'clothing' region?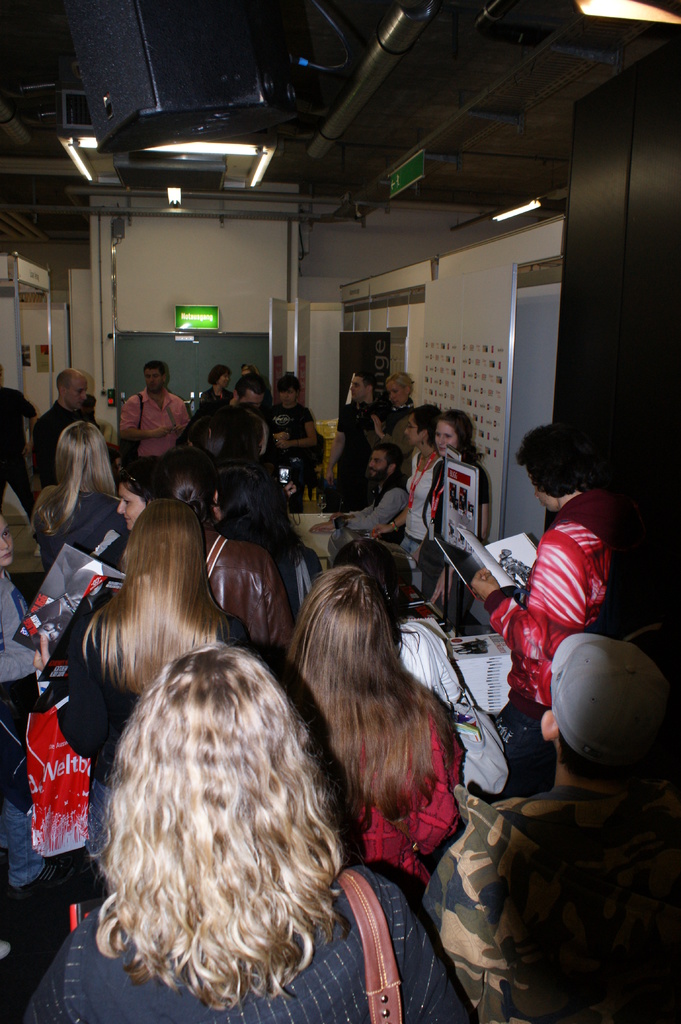
l=269, t=403, r=313, b=491
